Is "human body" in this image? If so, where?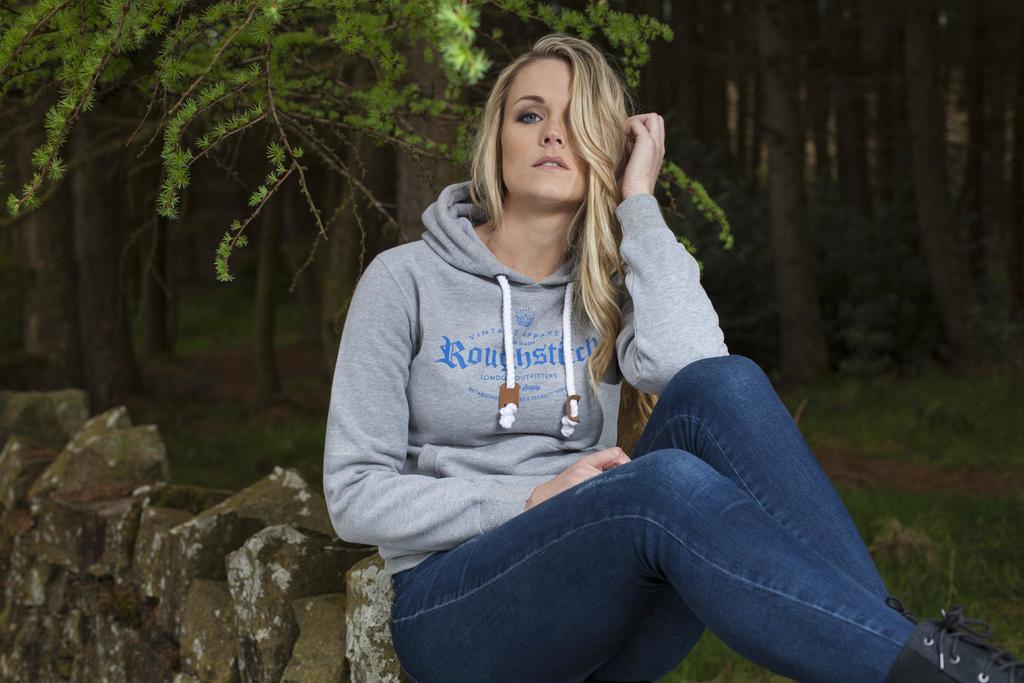
Yes, at locate(346, 53, 940, 682).
